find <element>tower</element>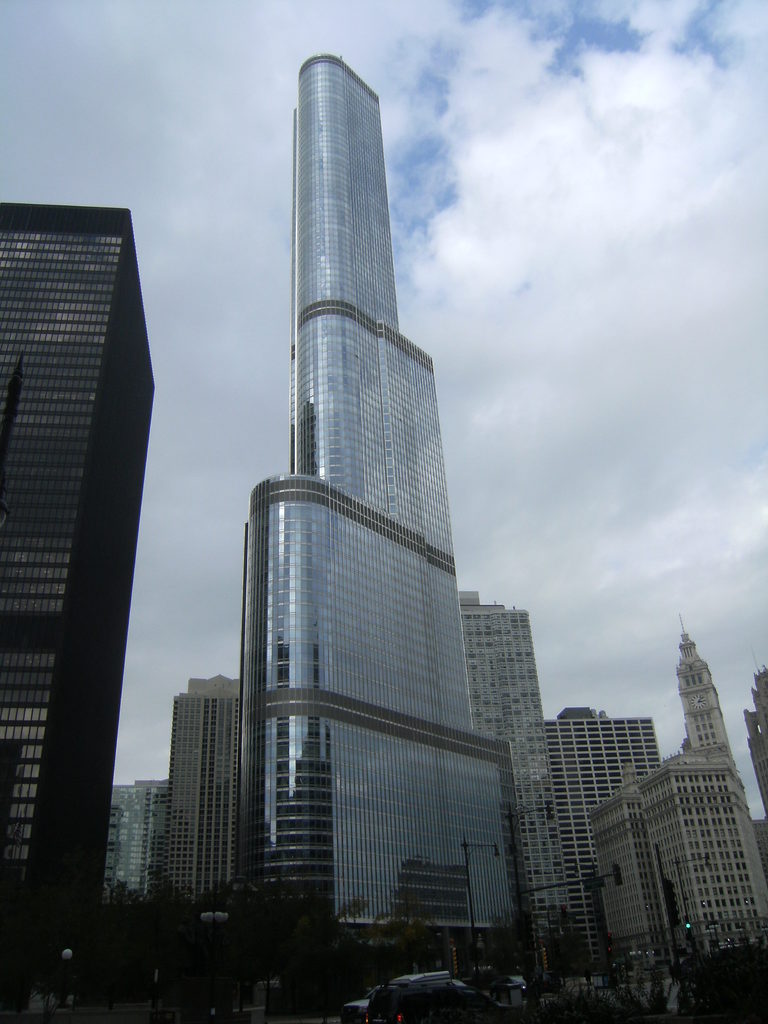
551/705/663/962
